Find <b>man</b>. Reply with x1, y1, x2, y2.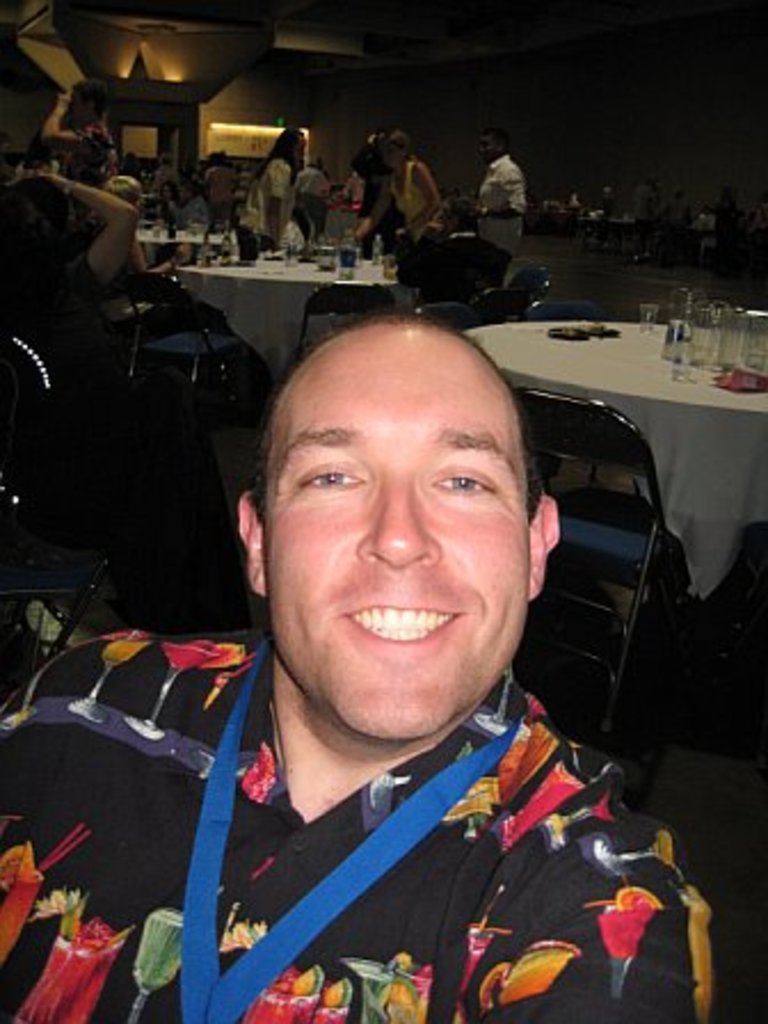
459, 128, 528, 288.
